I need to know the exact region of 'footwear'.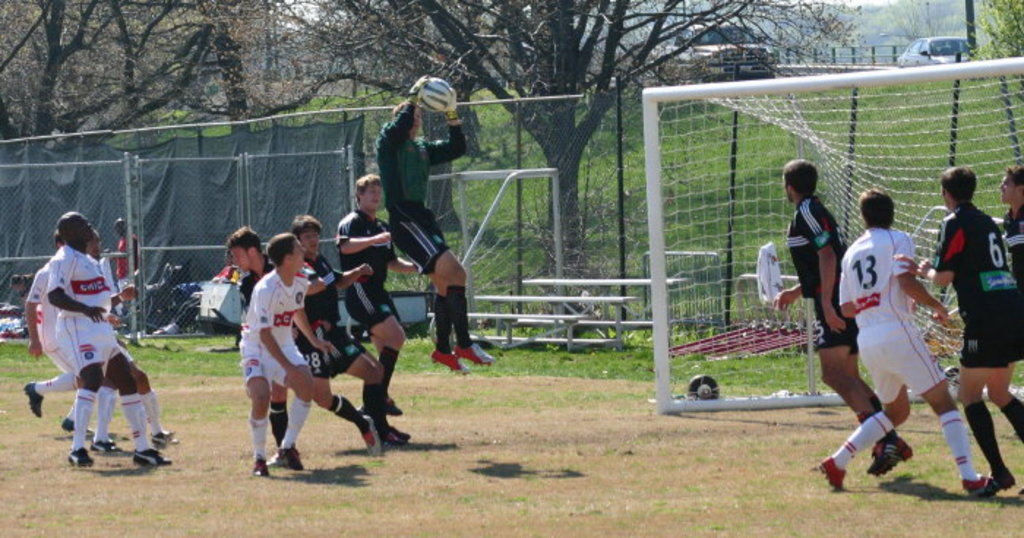
Region: 456, 344, 494, 360.
